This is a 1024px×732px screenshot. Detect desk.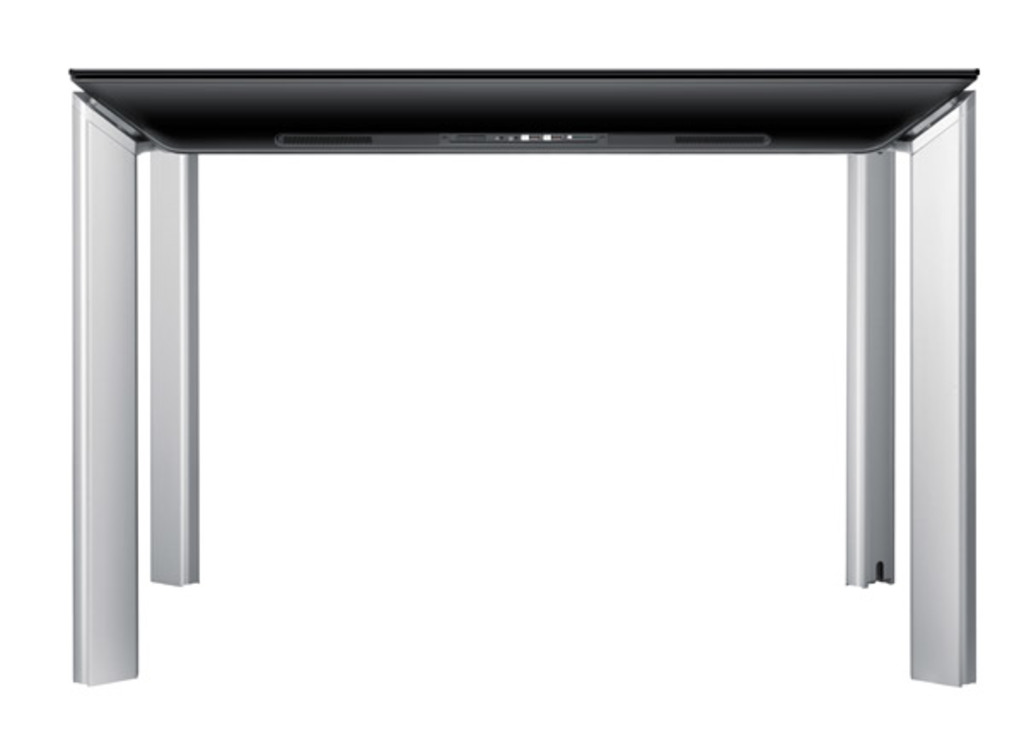
(left=0, top=34, right=1023, bottom=669).
